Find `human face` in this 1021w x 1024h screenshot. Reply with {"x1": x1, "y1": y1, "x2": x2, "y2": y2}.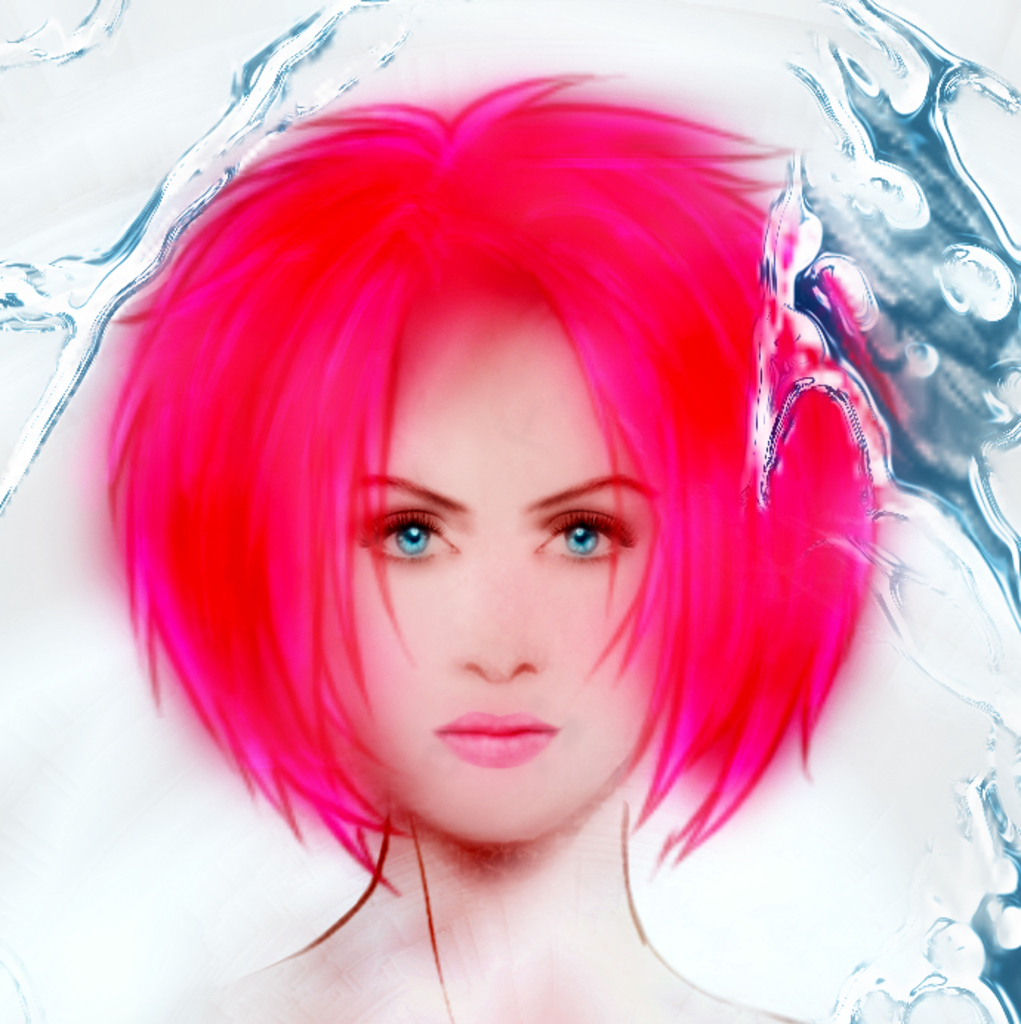
{"x1": 358, "y1": 287, "x2": 651, "y2": 849}.
